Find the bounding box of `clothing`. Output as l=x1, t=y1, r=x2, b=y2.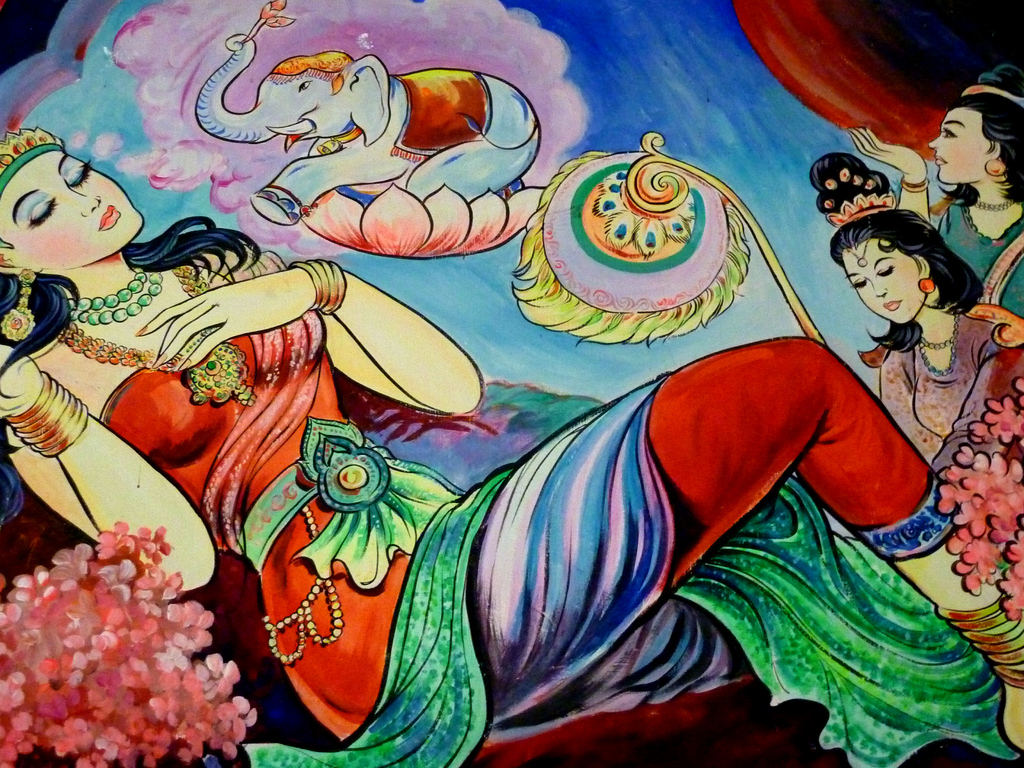
l=95, t=241, r=961, b=767.
